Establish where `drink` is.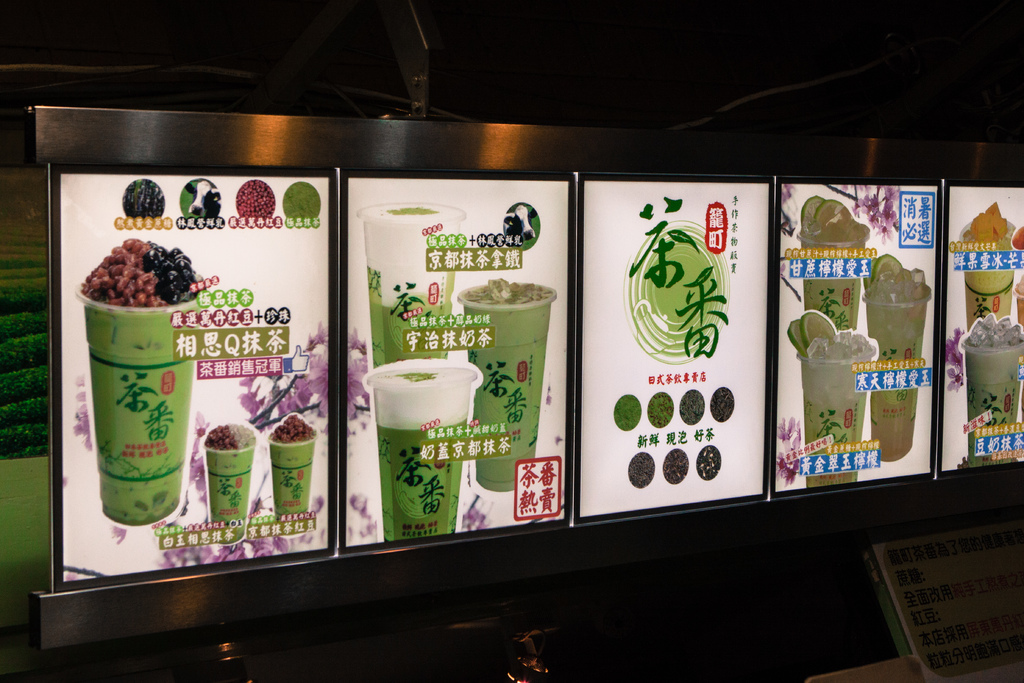
Established at {"left": 468, "top": 280, "right": 558, "bottom": 310}.
